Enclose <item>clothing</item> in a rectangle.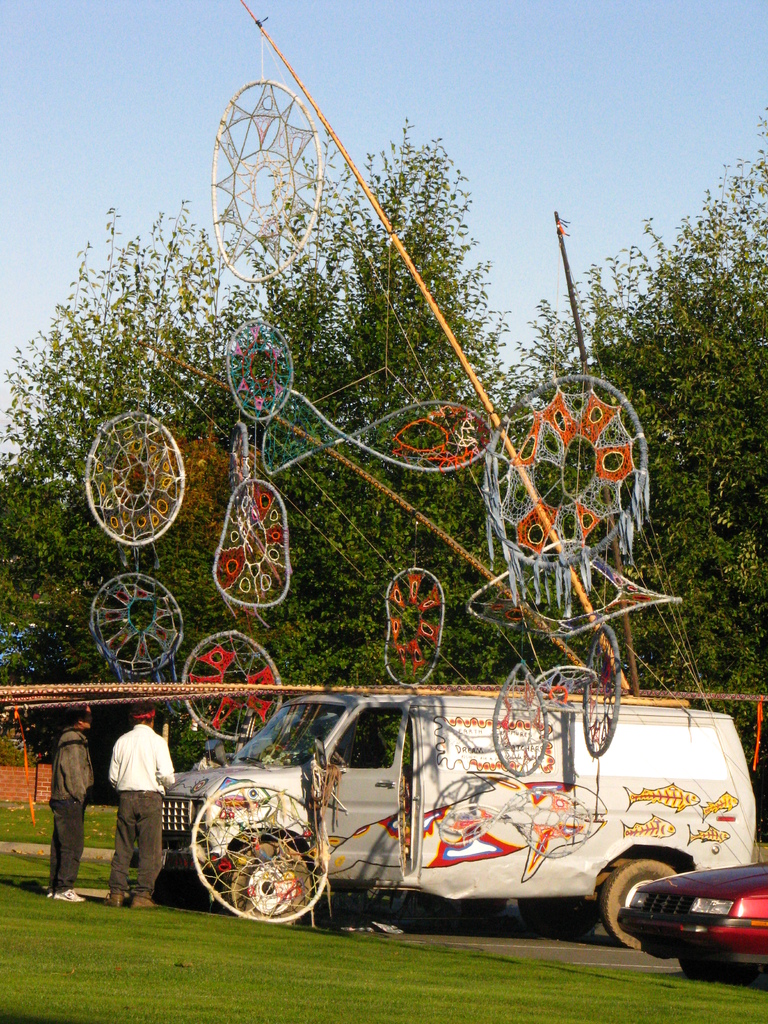
<bbox>45, 717, 89, 884</bbox>.
